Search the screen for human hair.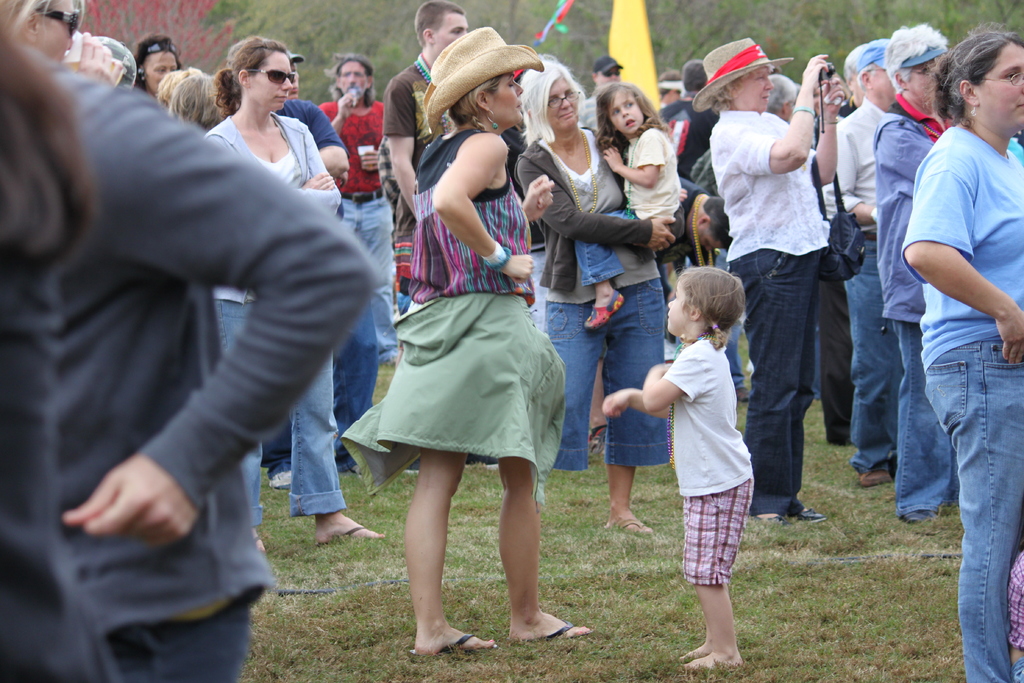
Found at region(857, 62, 874, 88).
